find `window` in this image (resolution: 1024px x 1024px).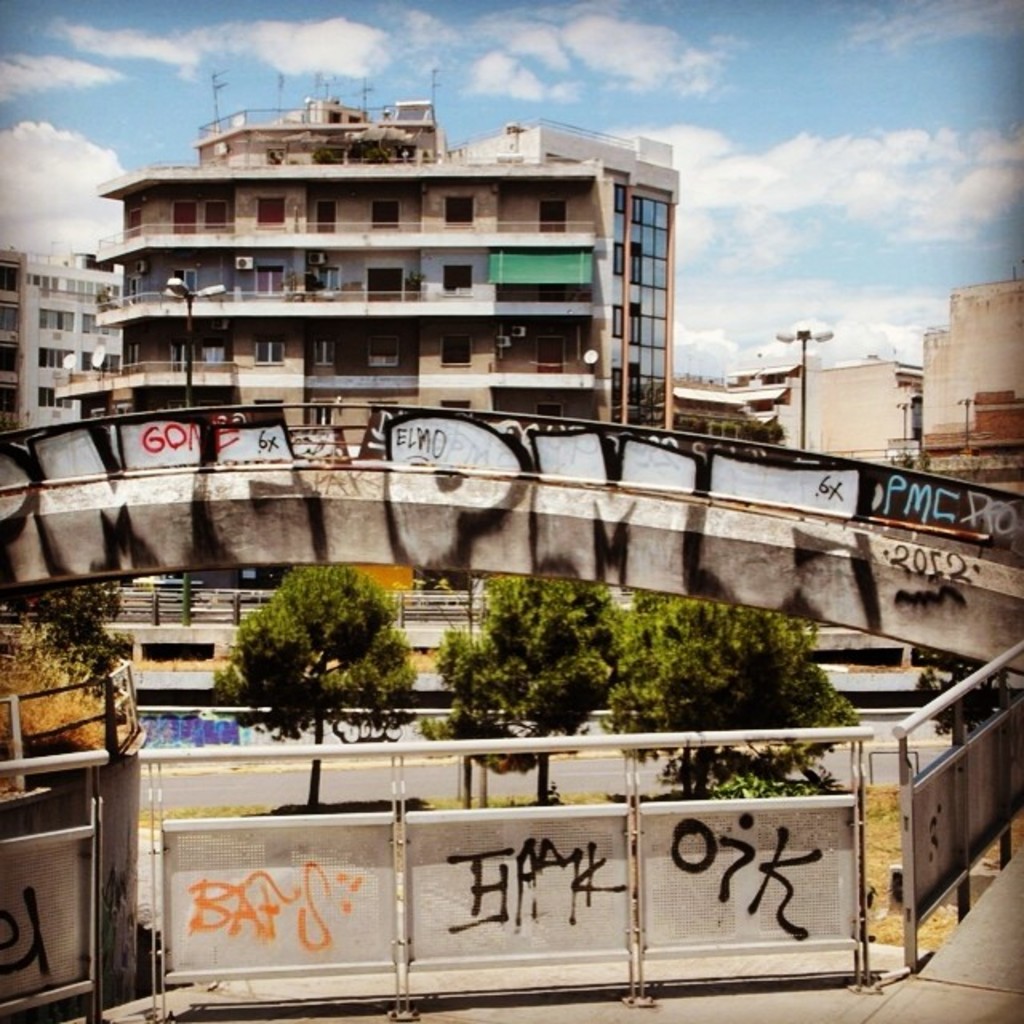
bbox=[35, 307, 75, 333].
